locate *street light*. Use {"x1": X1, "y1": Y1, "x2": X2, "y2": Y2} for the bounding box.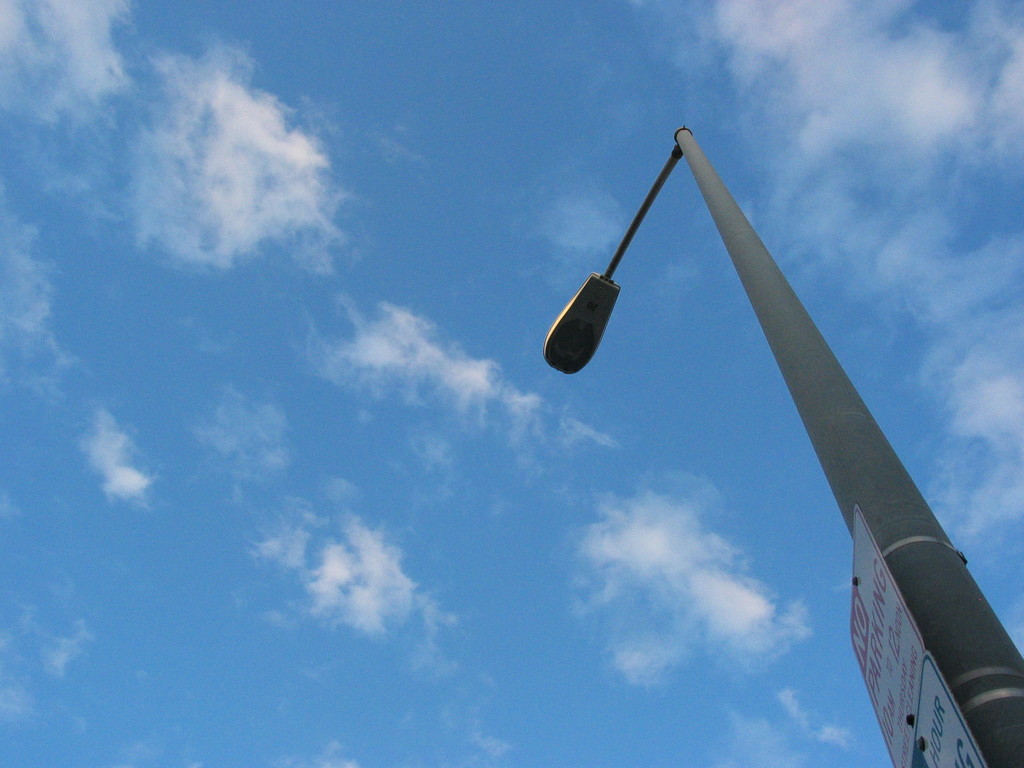
{"x1": 539, "y1": 122, "x2": 1023, "y2": 767}.
